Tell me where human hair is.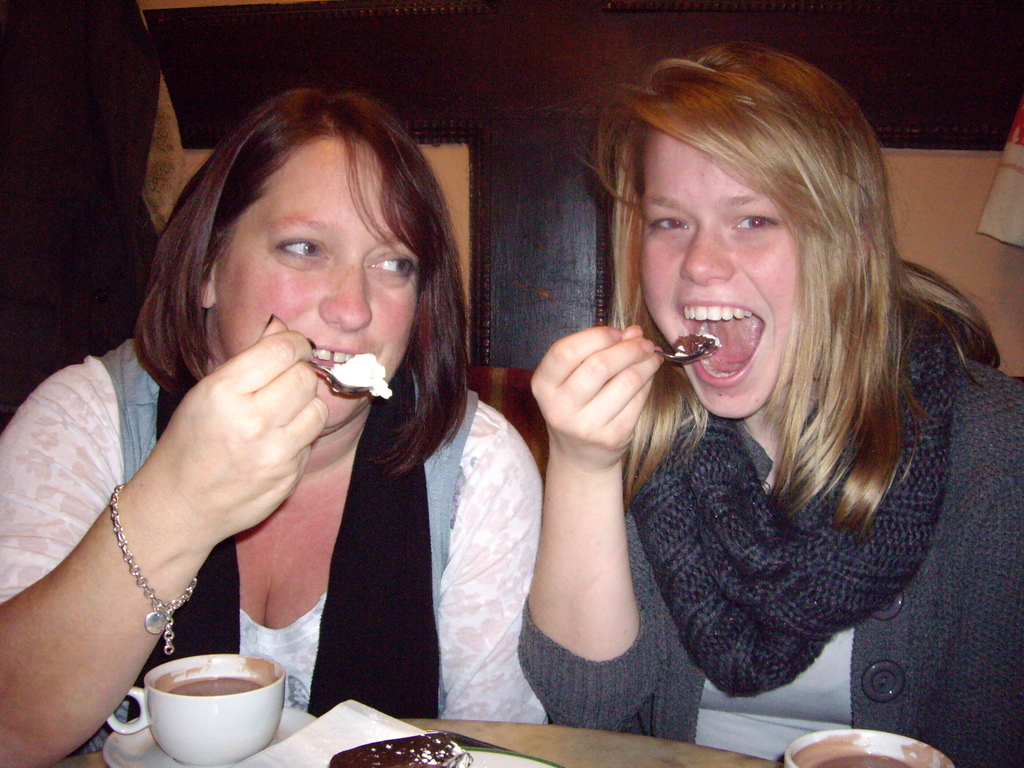
human hair is at box(132, 88, 469, 477).
